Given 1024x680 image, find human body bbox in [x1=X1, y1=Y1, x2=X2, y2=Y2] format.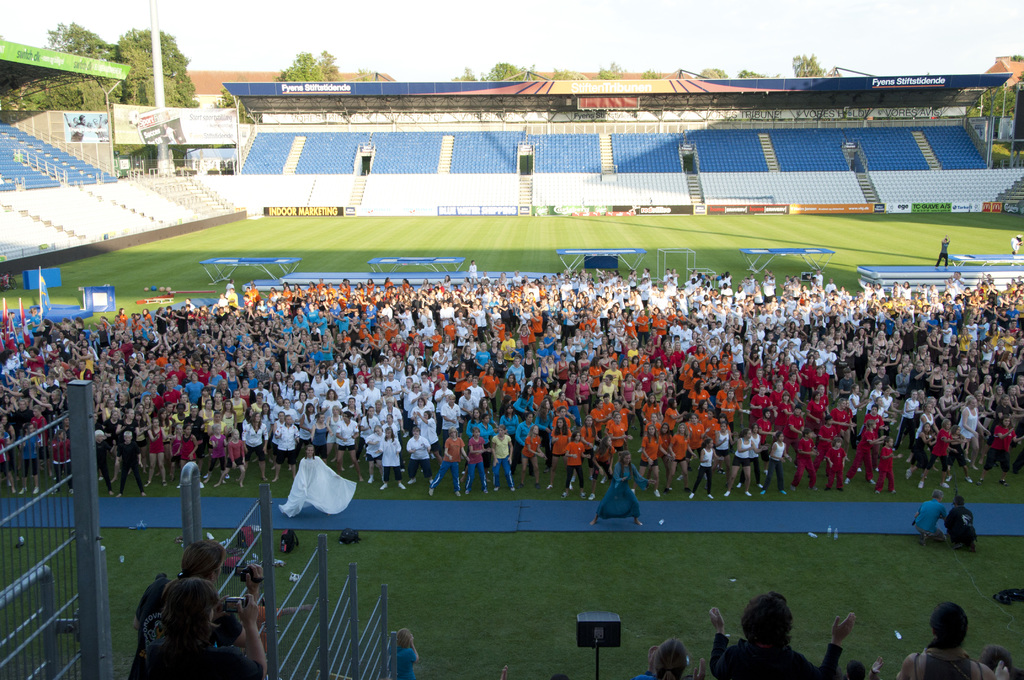
[x1=595, y1=282, x2=604, y2=286].
